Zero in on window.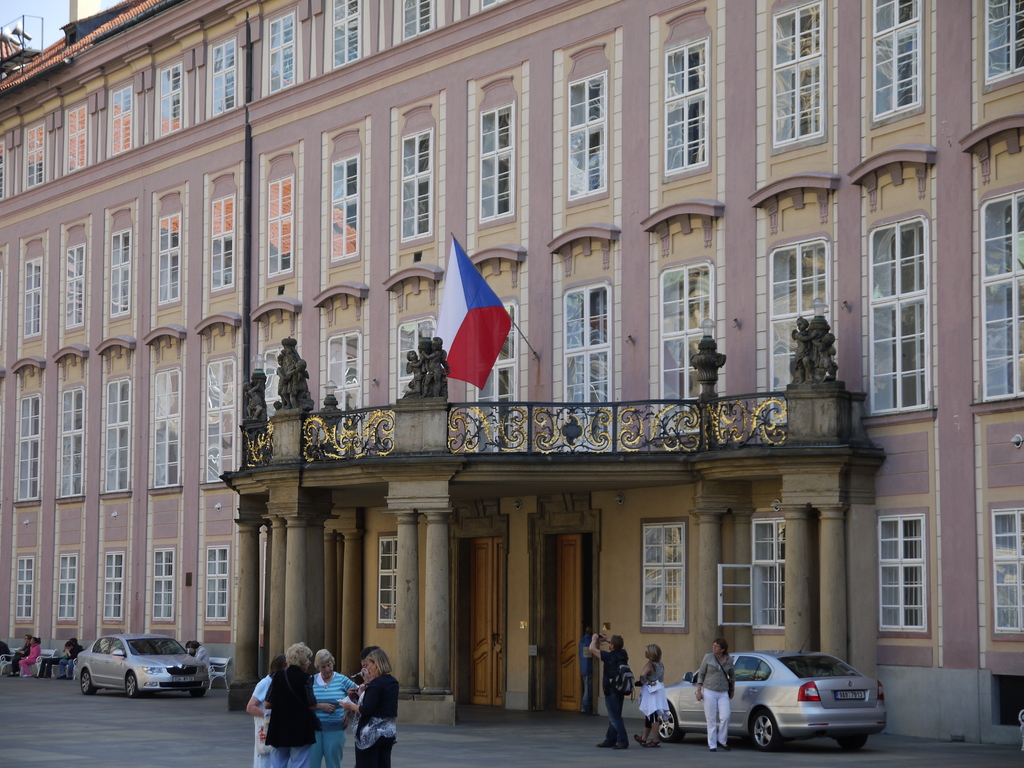
Zeroed in: (x1=106, y1=85, x2=132, y2=155).
